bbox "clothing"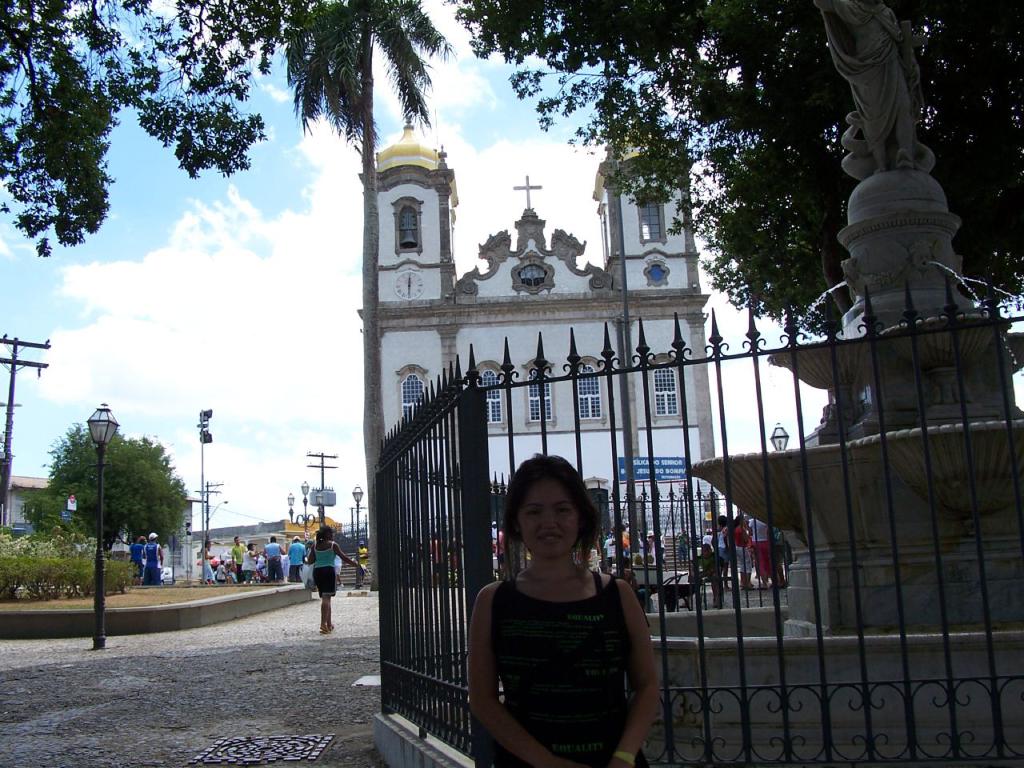
818:0:922:162
